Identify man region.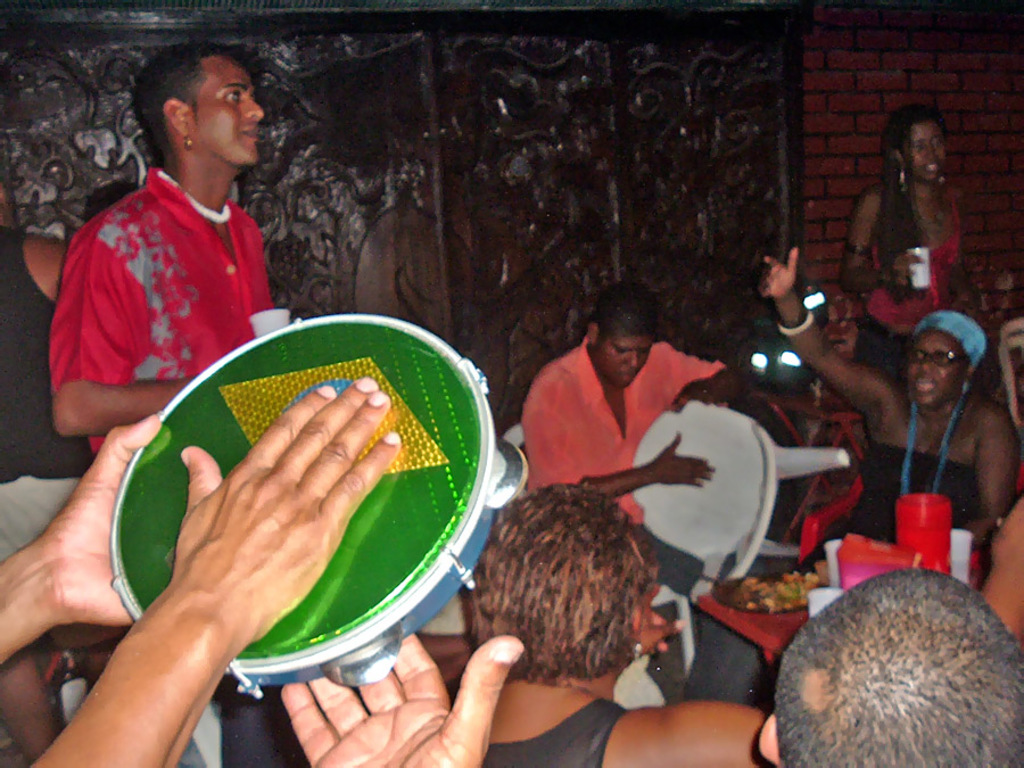
Region: select_region(512, 288, 774, 625).
